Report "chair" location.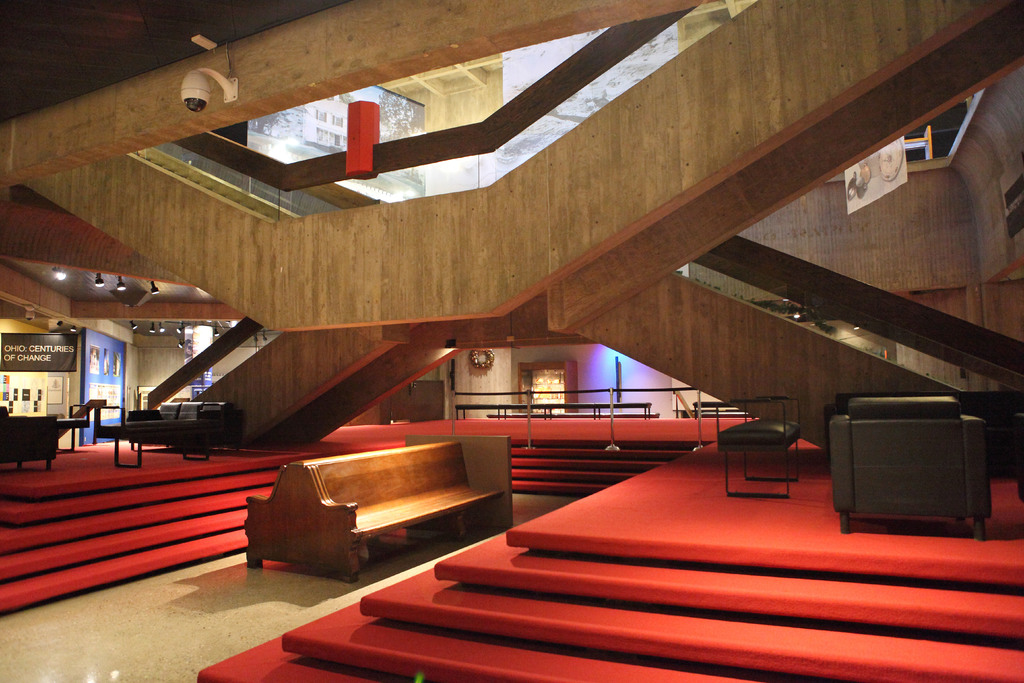
Report: detection(829, 384, 993, 535).
